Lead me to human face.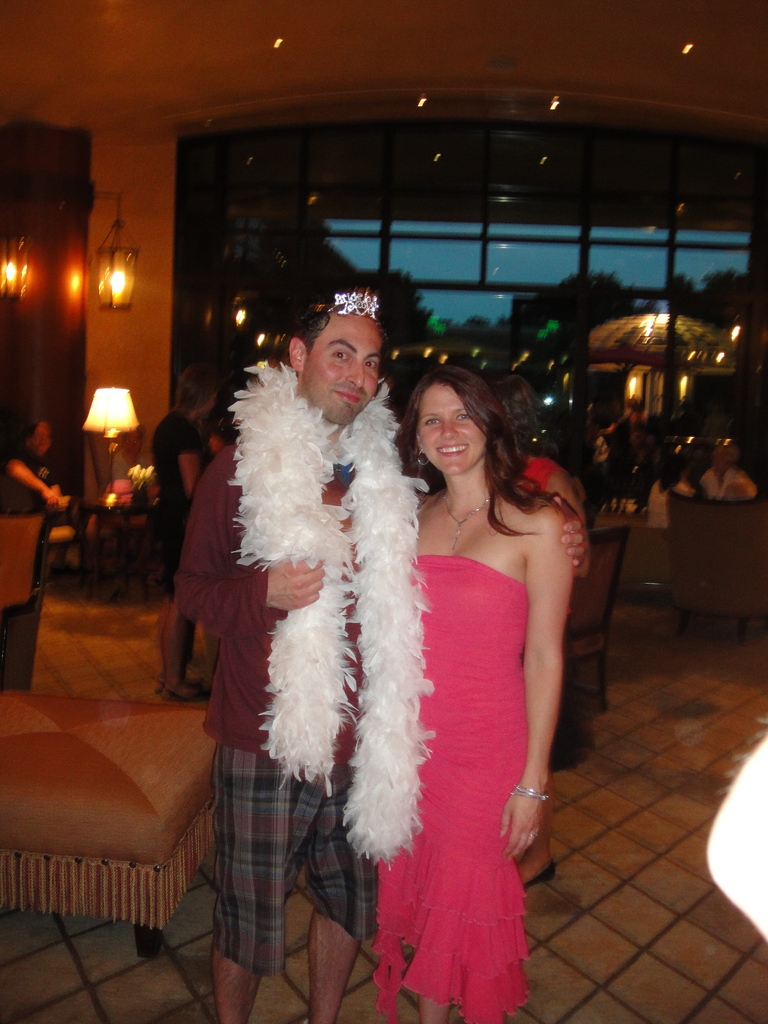
Lead to 300, 312, 383, 422.
